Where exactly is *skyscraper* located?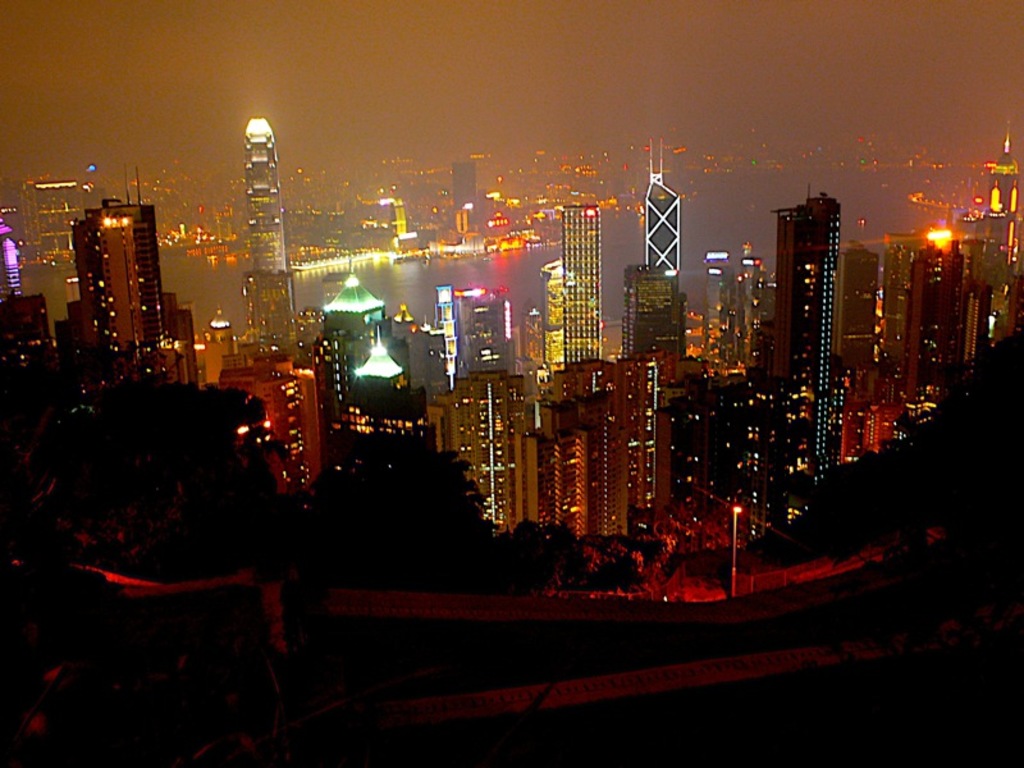
Its bounding box is select_region(449, 161, 481, 219).
